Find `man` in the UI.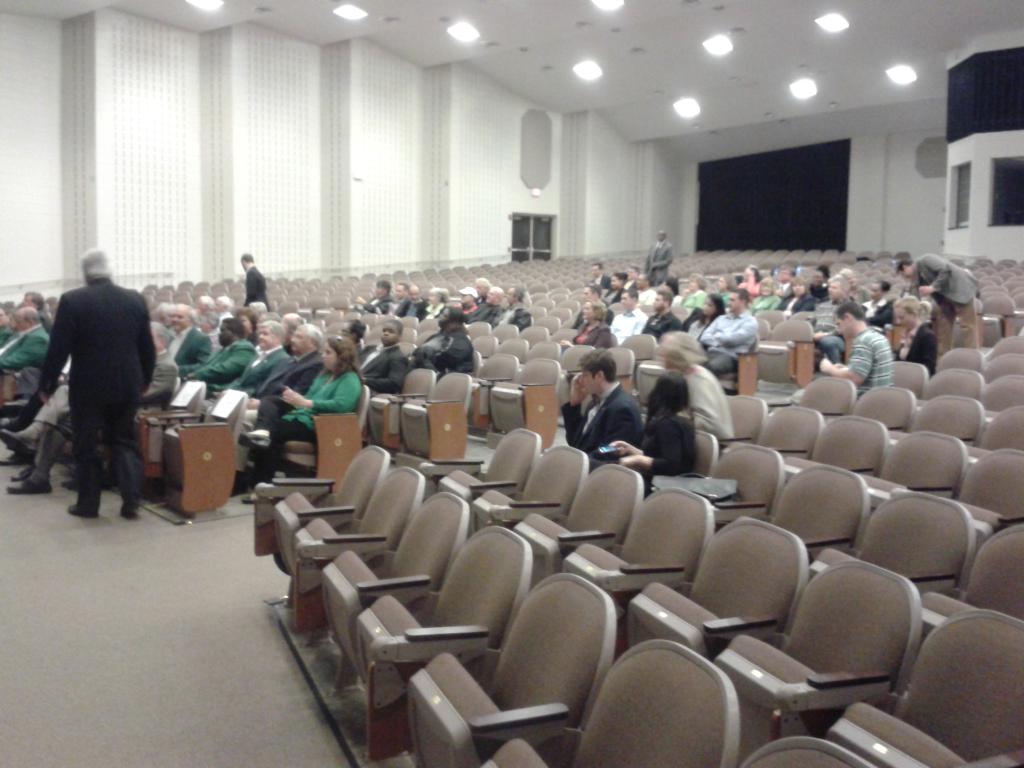
UI element at <region>559, 348, 641, 456</region>.
